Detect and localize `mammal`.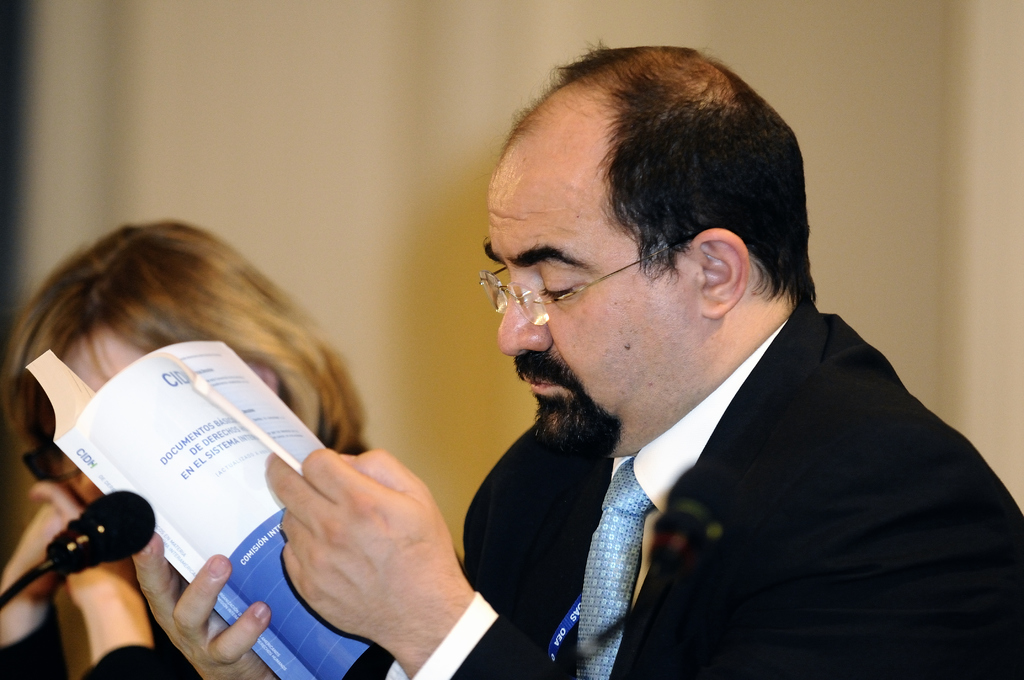
Localized at select_region(0, 216, 375, 679).
